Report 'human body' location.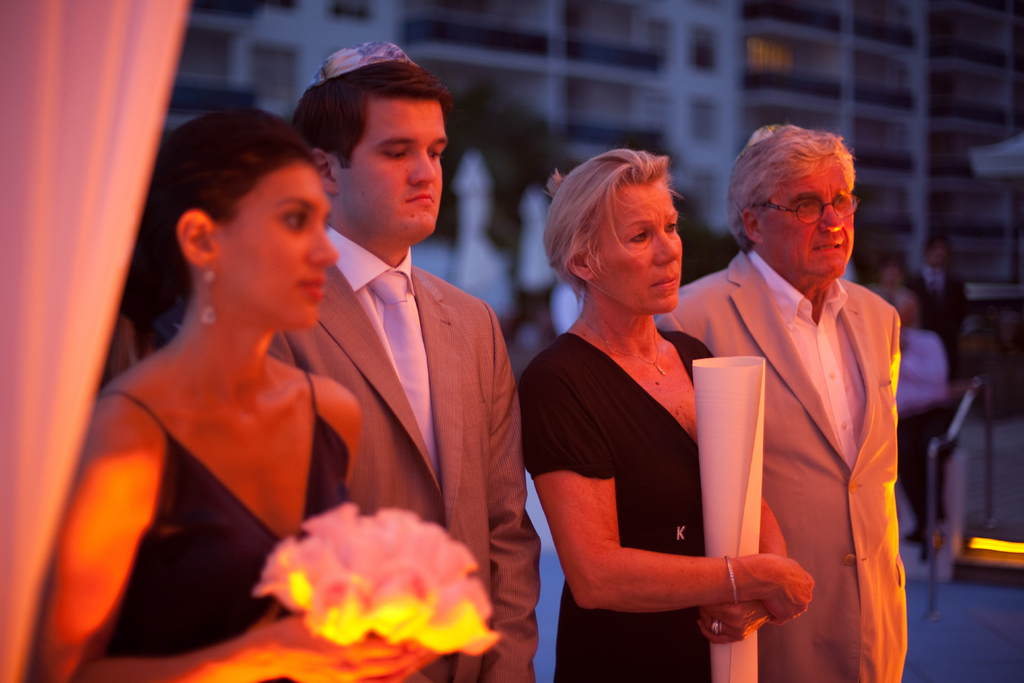
Report: x1=31, y1=103, x2=497, y2=682.
